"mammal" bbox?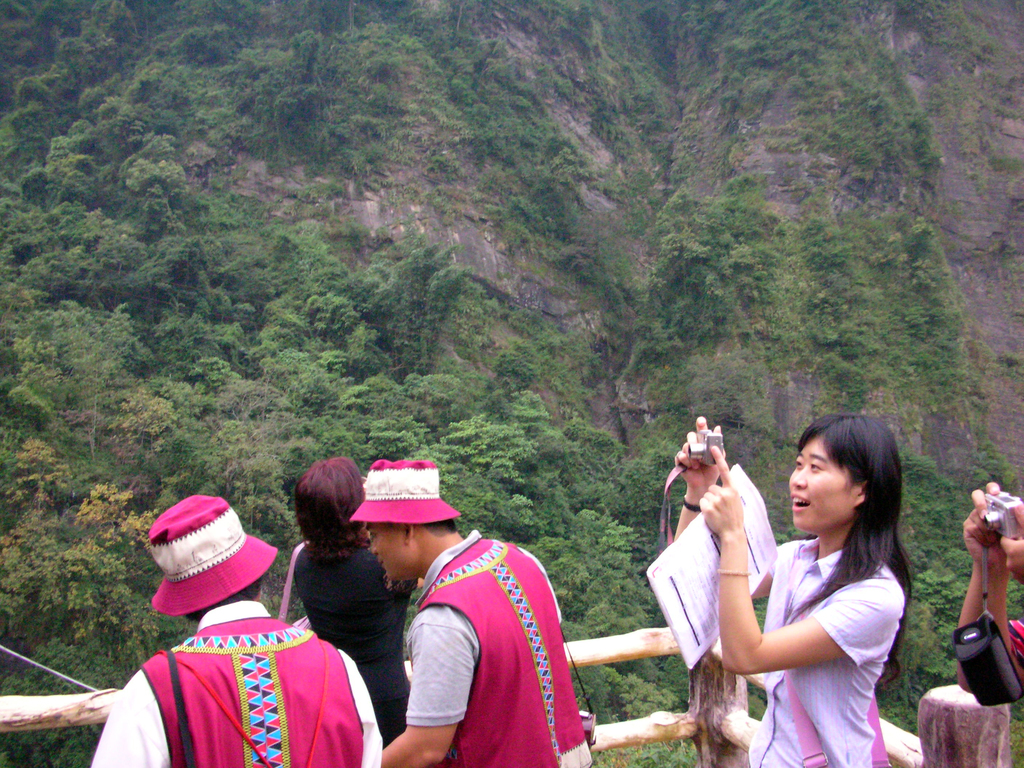
Rect(957, 476, 1023, 692)
